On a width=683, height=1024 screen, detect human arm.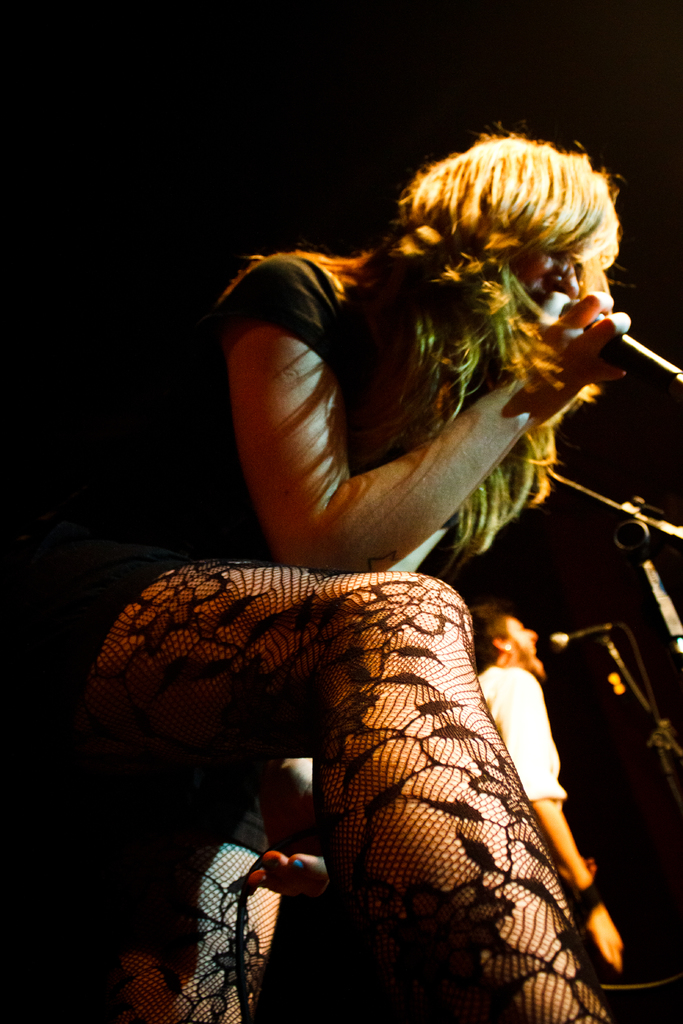
229 250 645 582.
